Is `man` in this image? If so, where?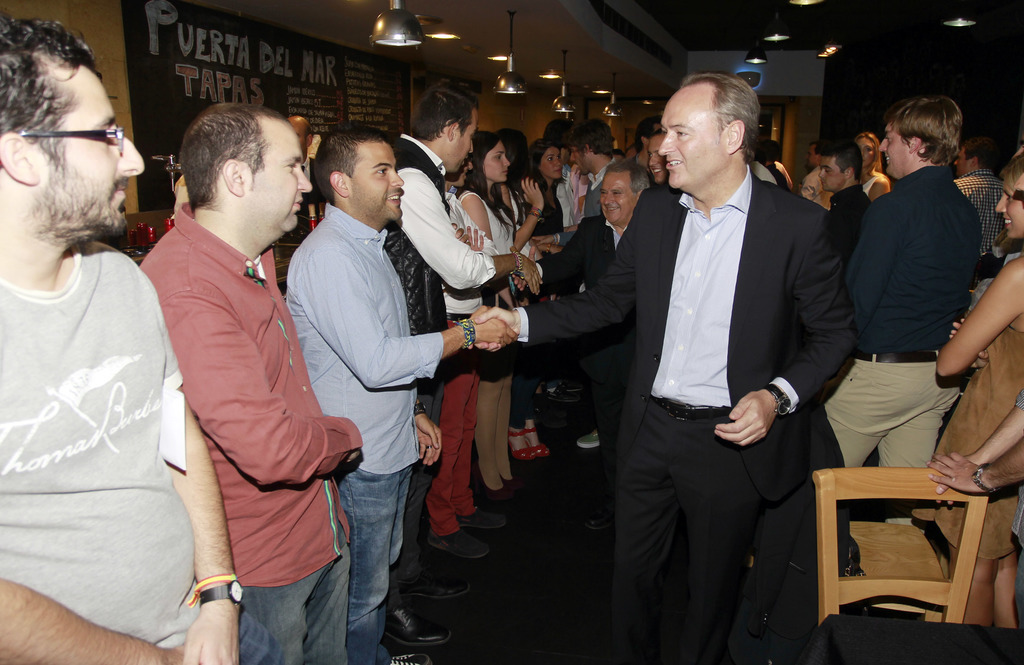
Yes, at box(477, 68, 860, 664).
